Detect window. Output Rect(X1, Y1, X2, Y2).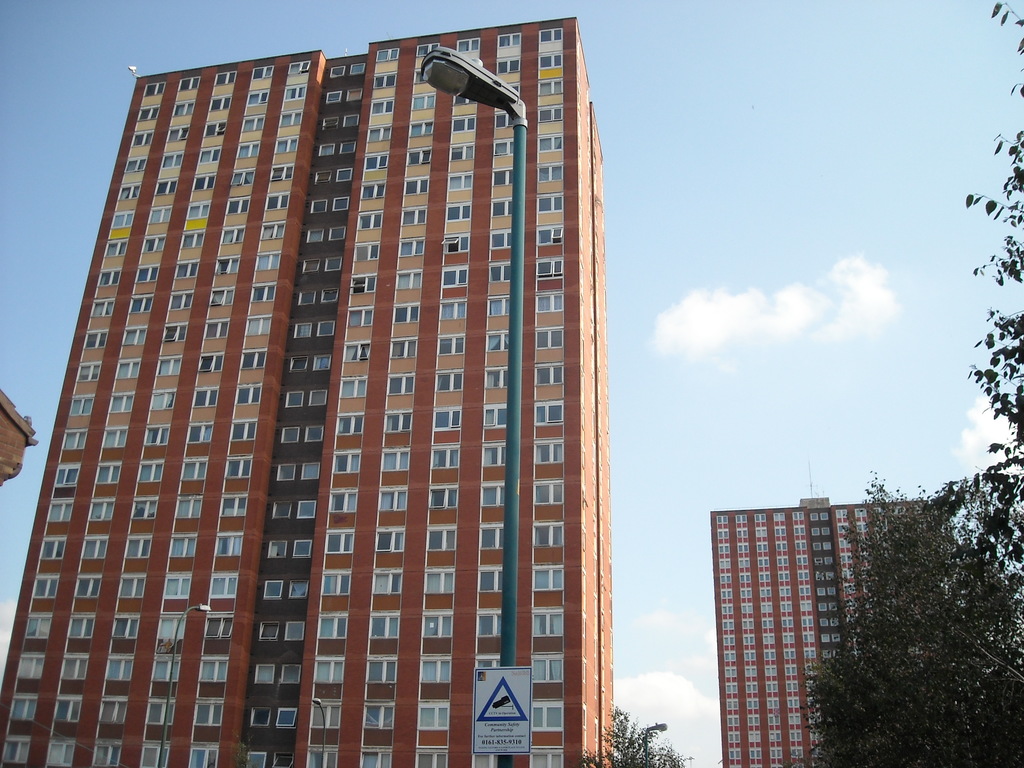
Rect(60, 428, 87, 452).
